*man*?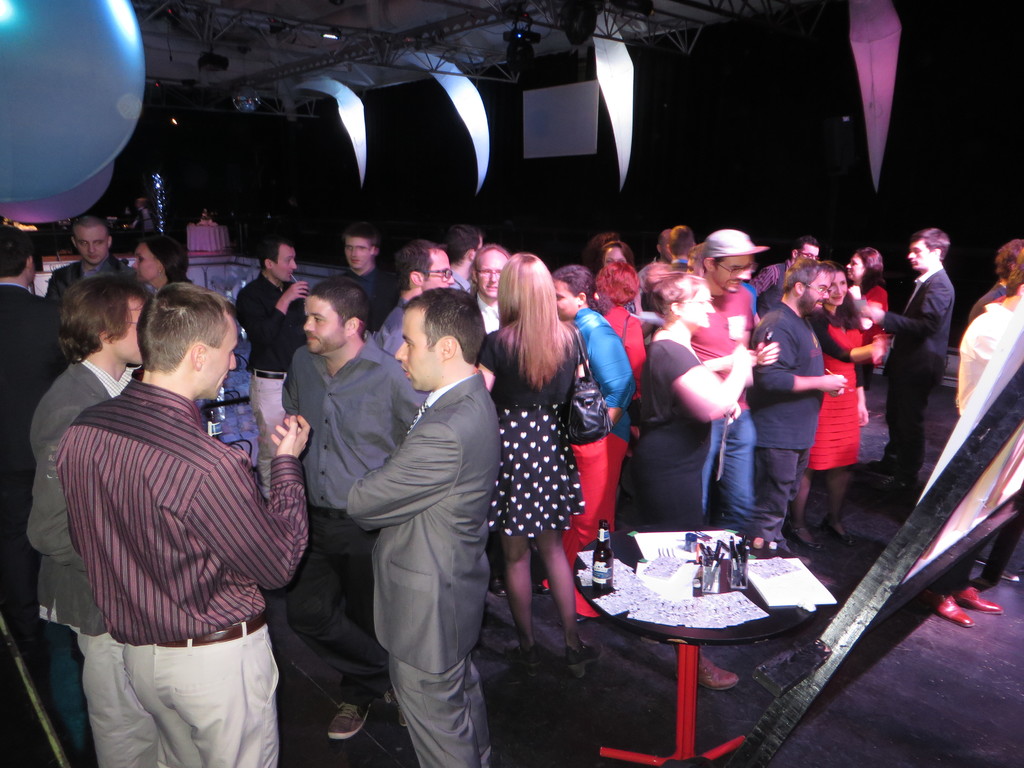
region(373, 240, 456, 360)
